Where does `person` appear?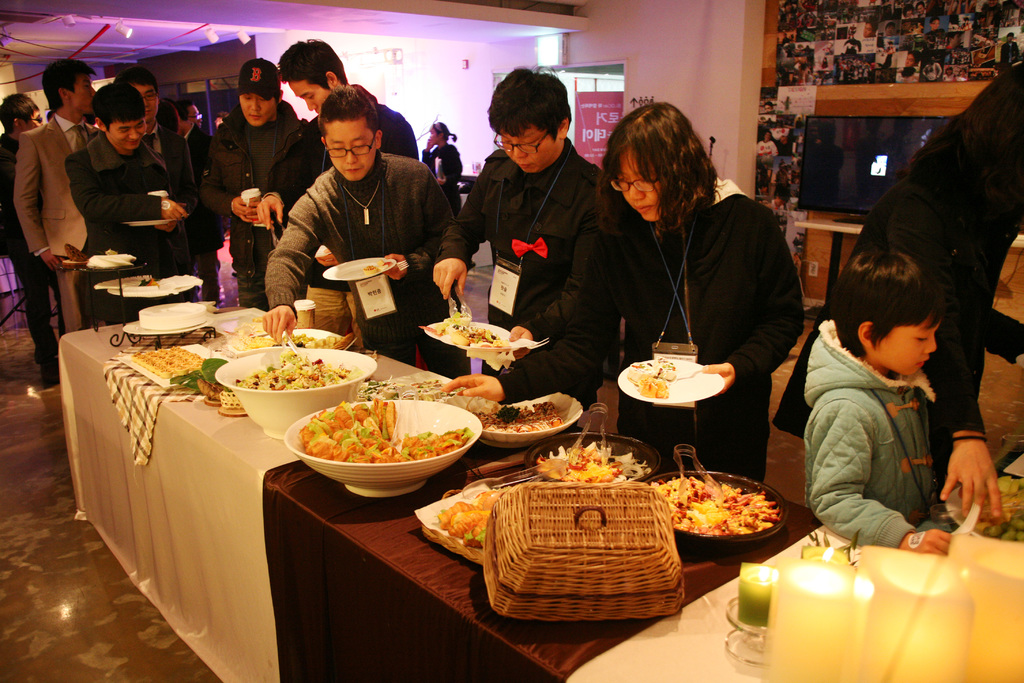
Appears at left=801, top=243, right=950, bottom=562.
